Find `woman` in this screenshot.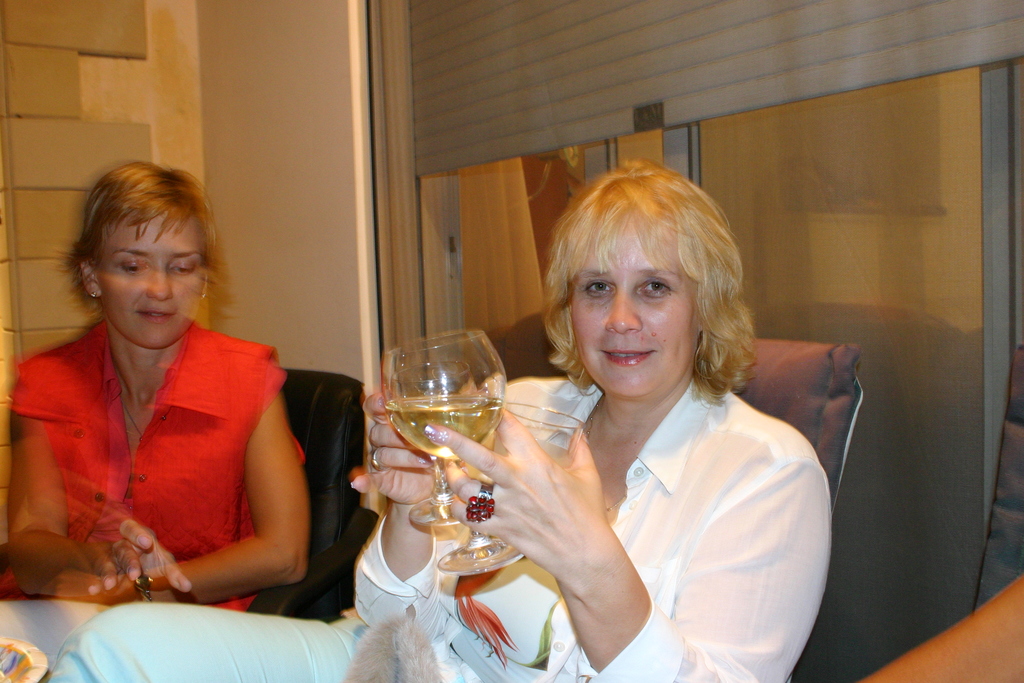
The bounding box for `woman` is Rect(410, 153, 842, 671).
